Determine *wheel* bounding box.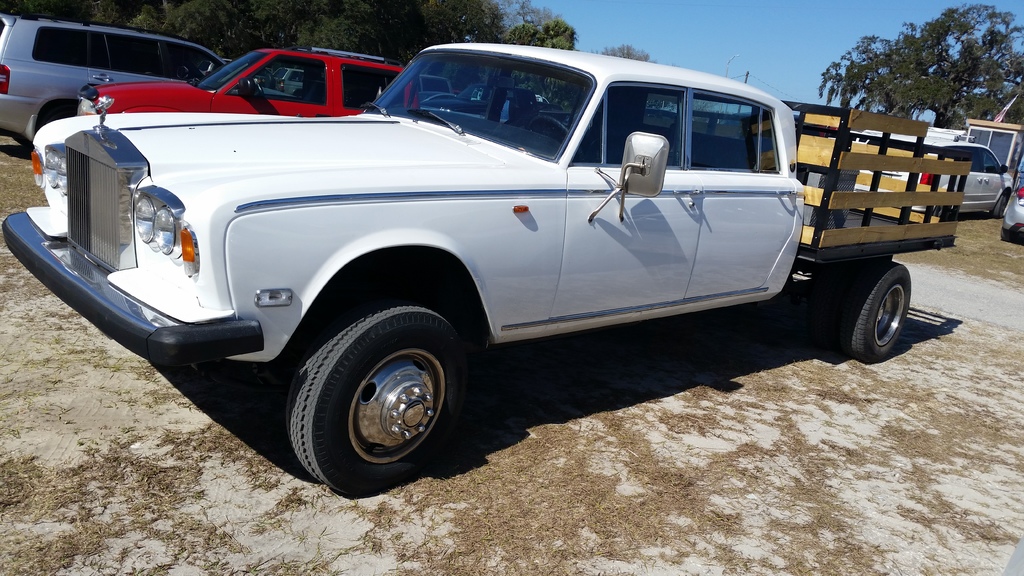
Determined: x1=530, y1=116, x2=581, y2=155.
